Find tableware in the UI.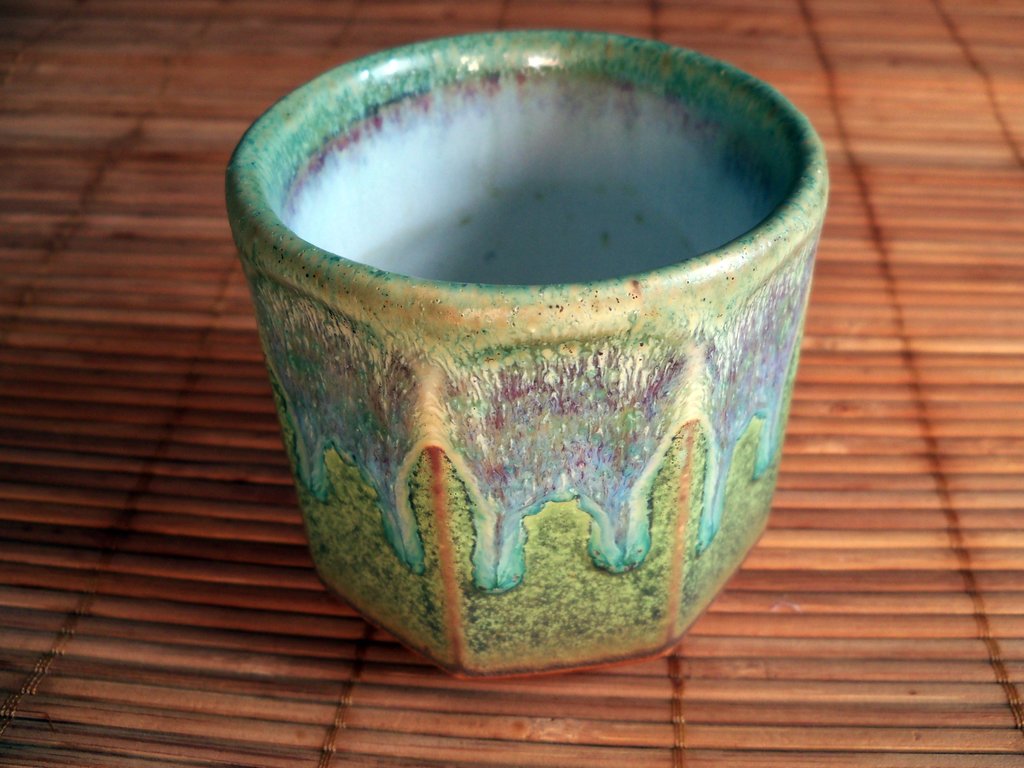
UI element at 211,32,806,668.
